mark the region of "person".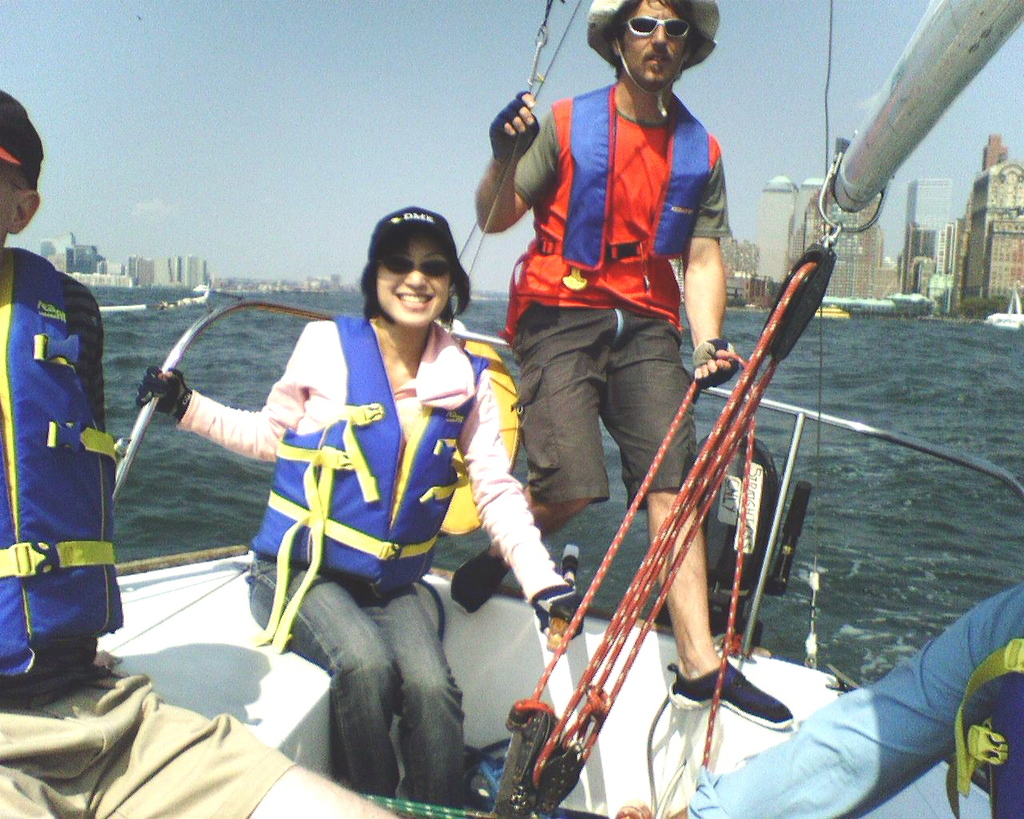
Region: box=[0, 82, 402, 818].
